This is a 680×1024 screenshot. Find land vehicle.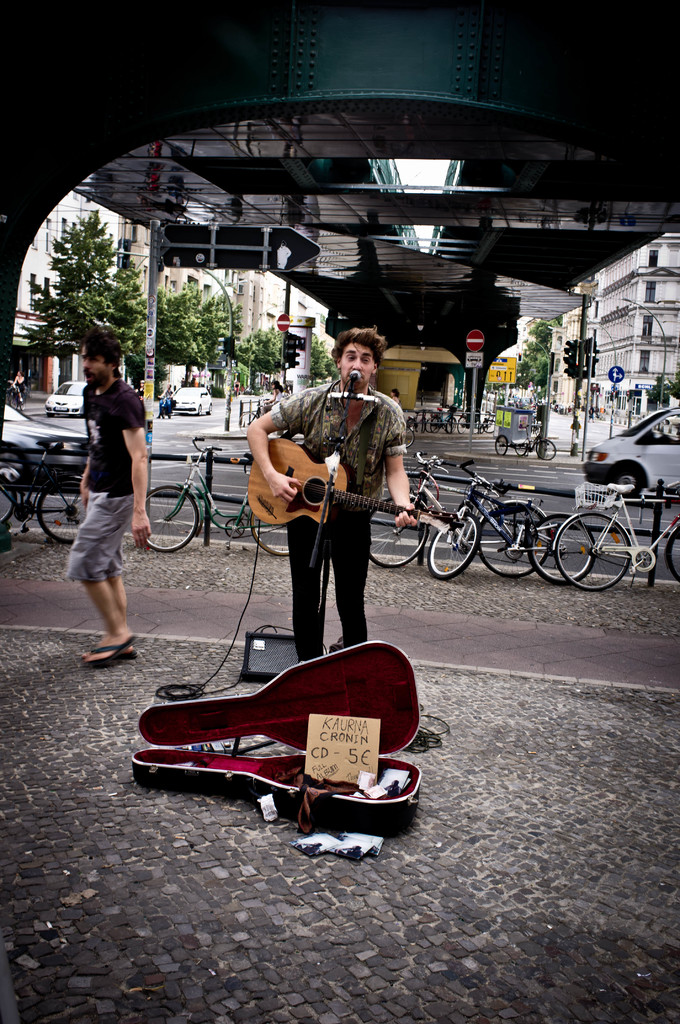
Bounding box: crop(0, 439, 91, 542).
